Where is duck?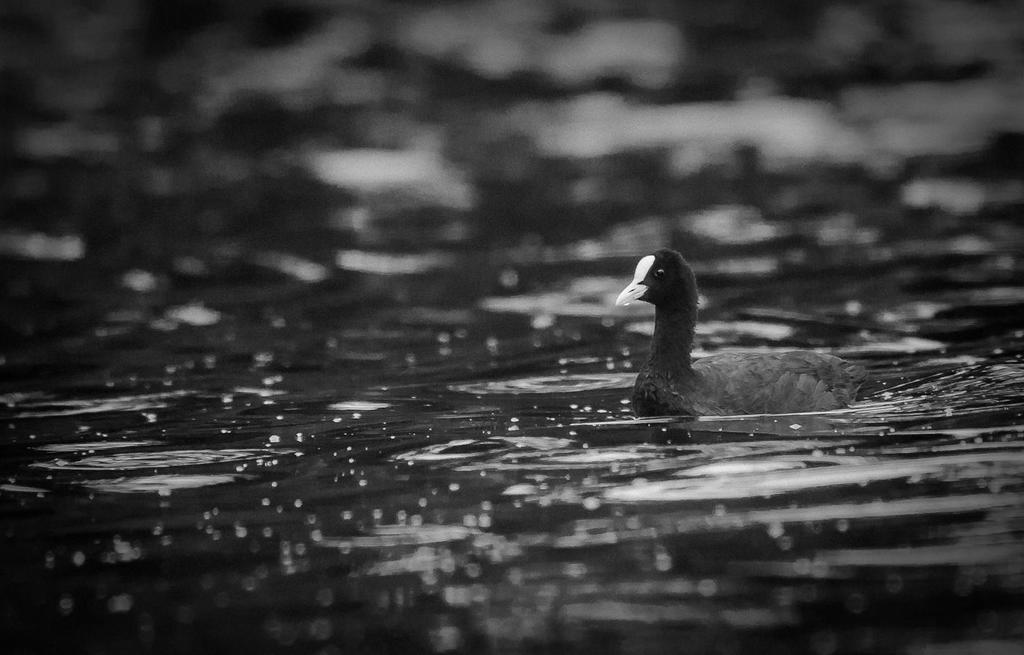
(592,250,870,415).
